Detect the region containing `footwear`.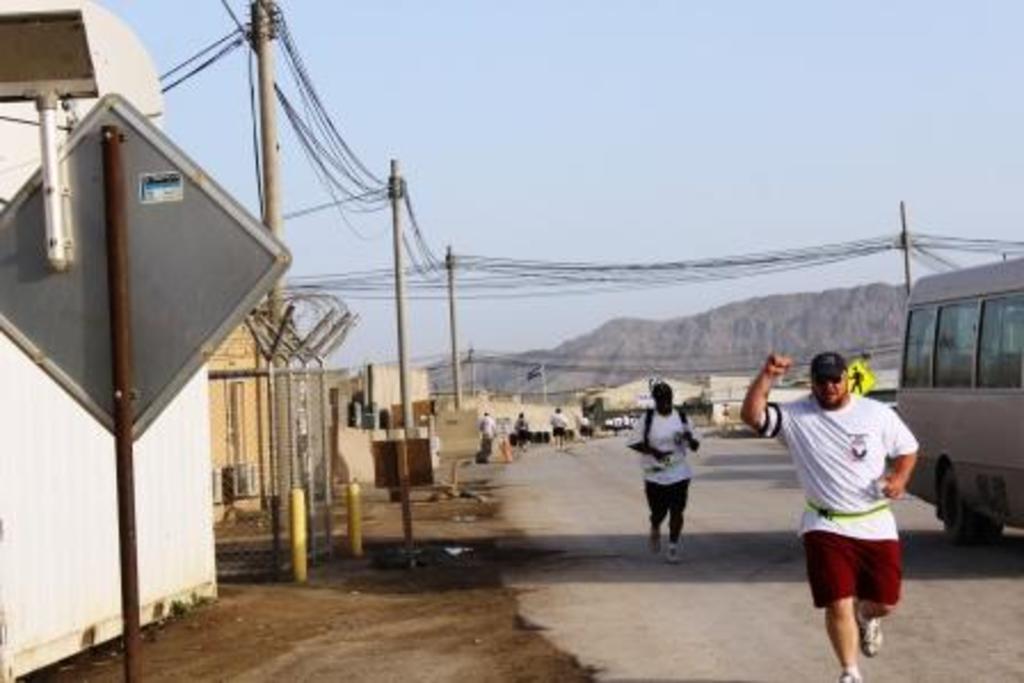
x1=667, y1=539, x2=688, y2=564.
